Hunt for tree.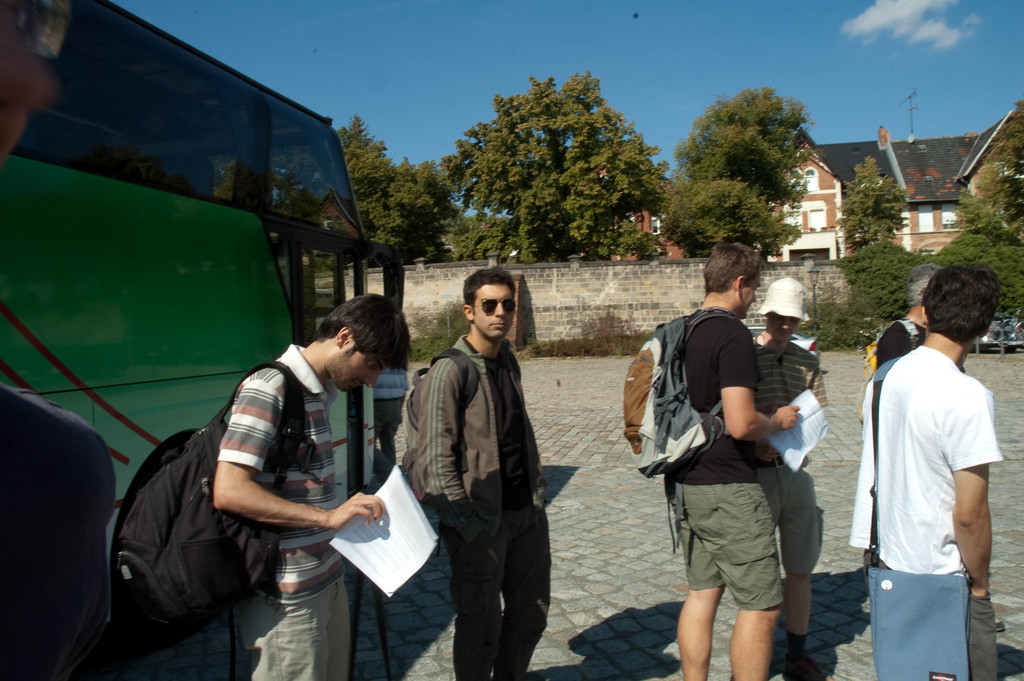
Hunted down at [832, 156, 913, 248].
